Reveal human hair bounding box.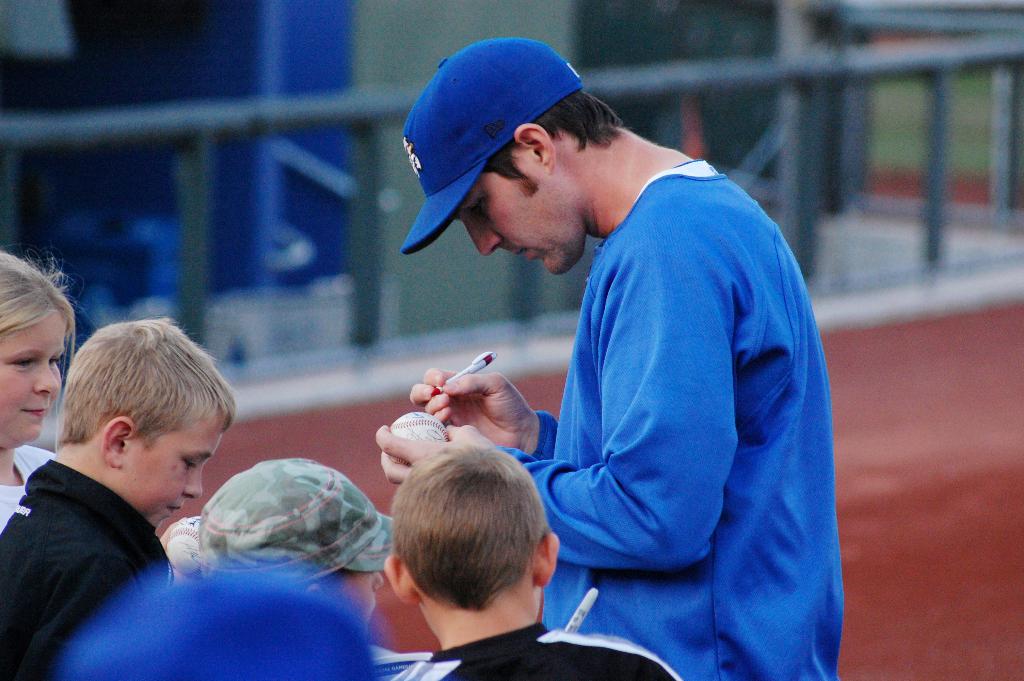
Revealed: pyautogui.locateOnScreen(387, 441, 547, 604).
